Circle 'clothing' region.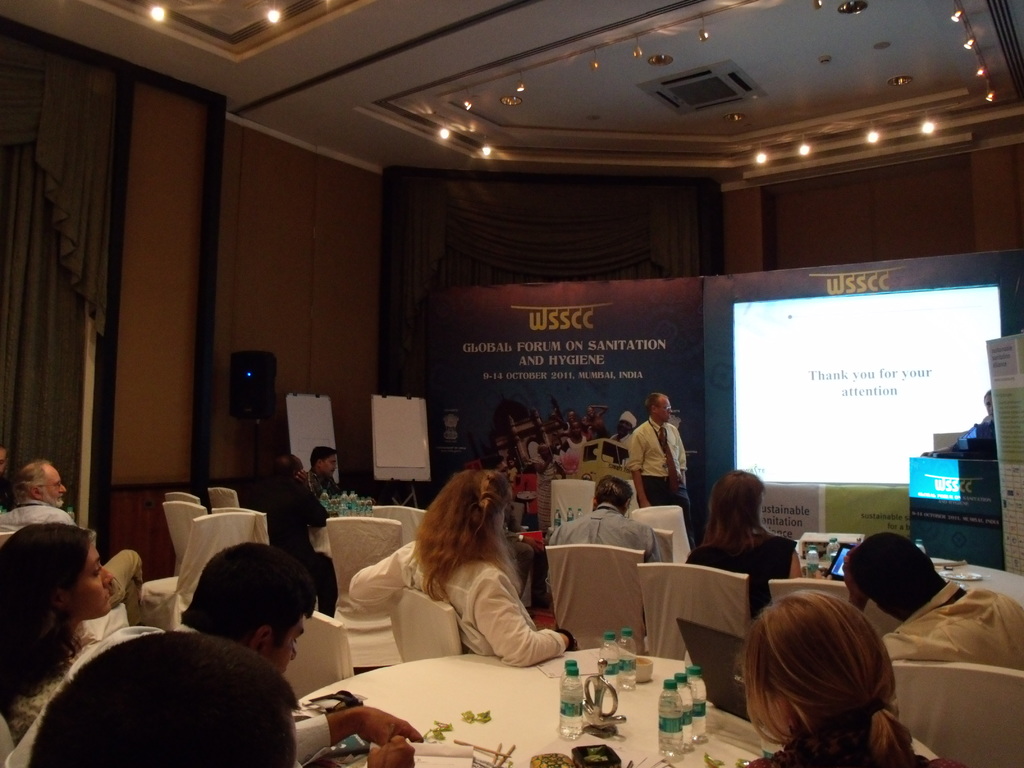
Region: rect(235, 470, 347, 606).
